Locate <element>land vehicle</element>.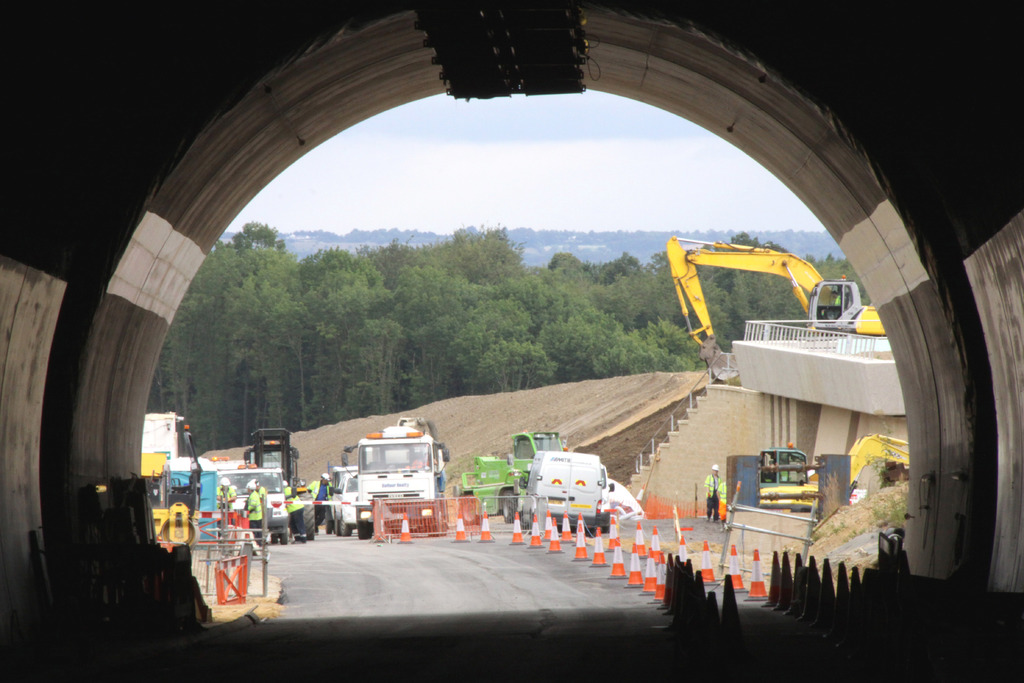
Bounding box: {"x1": 325, "y1": 463, "x2": 360, "y2": 530}.
